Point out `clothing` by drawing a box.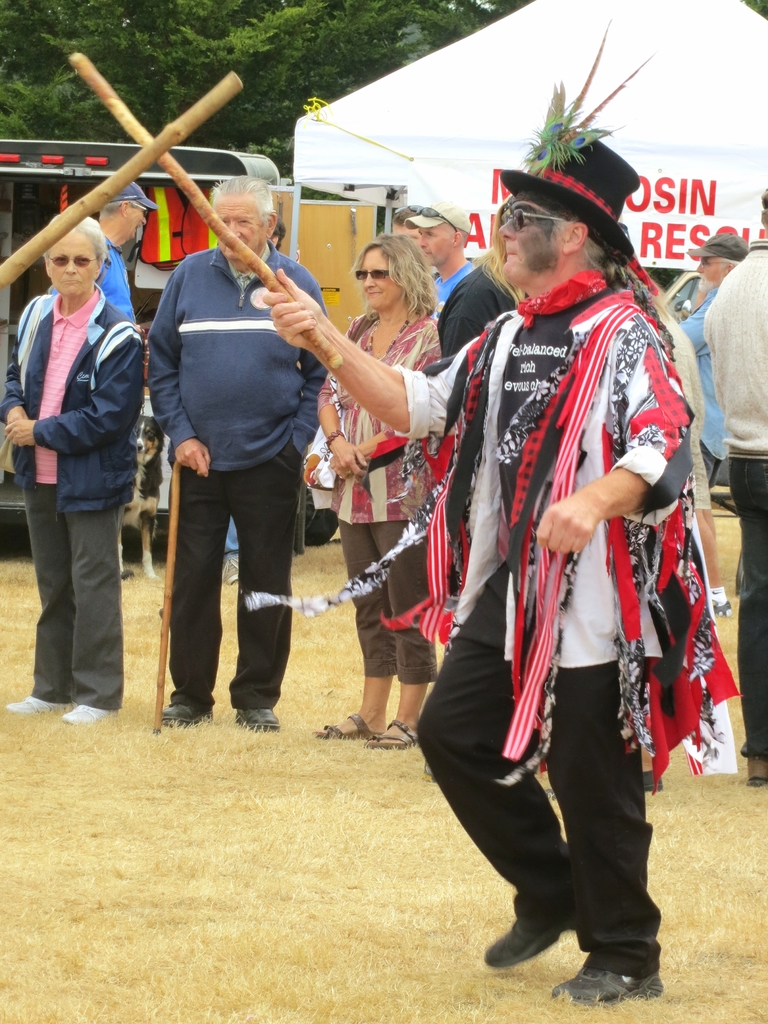
locate(220, 515, 242, 561).
